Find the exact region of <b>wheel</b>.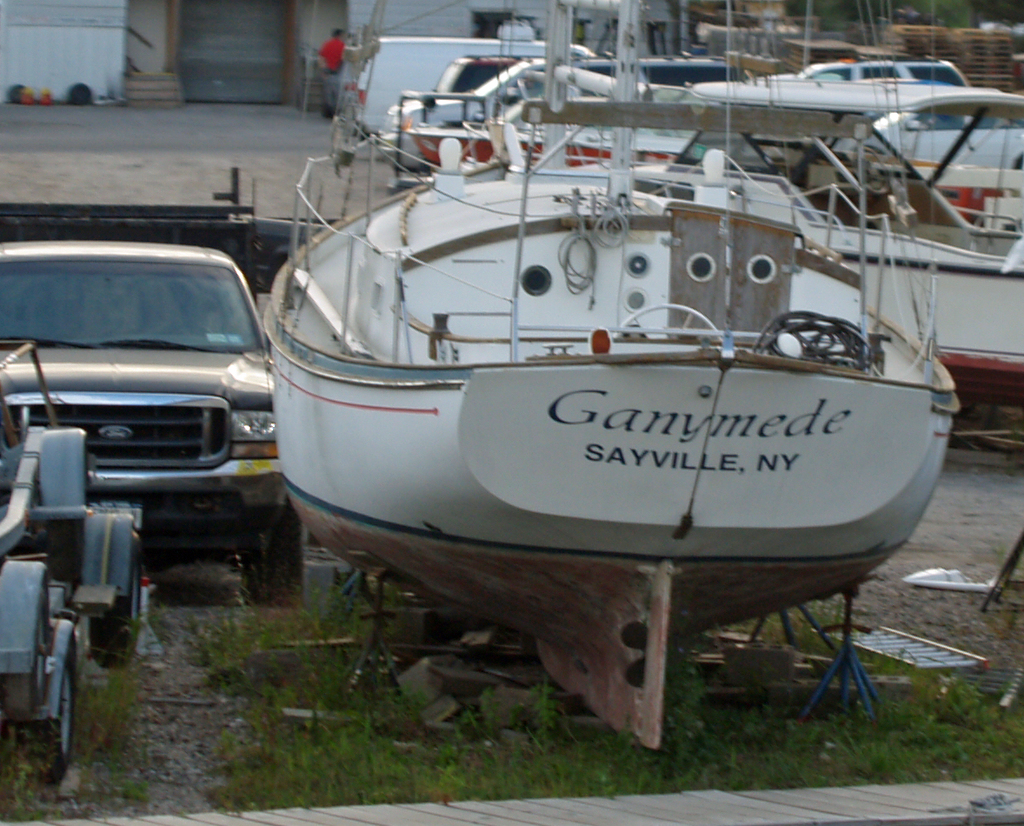
Exact region: crop(612, 303, 724, 345).
